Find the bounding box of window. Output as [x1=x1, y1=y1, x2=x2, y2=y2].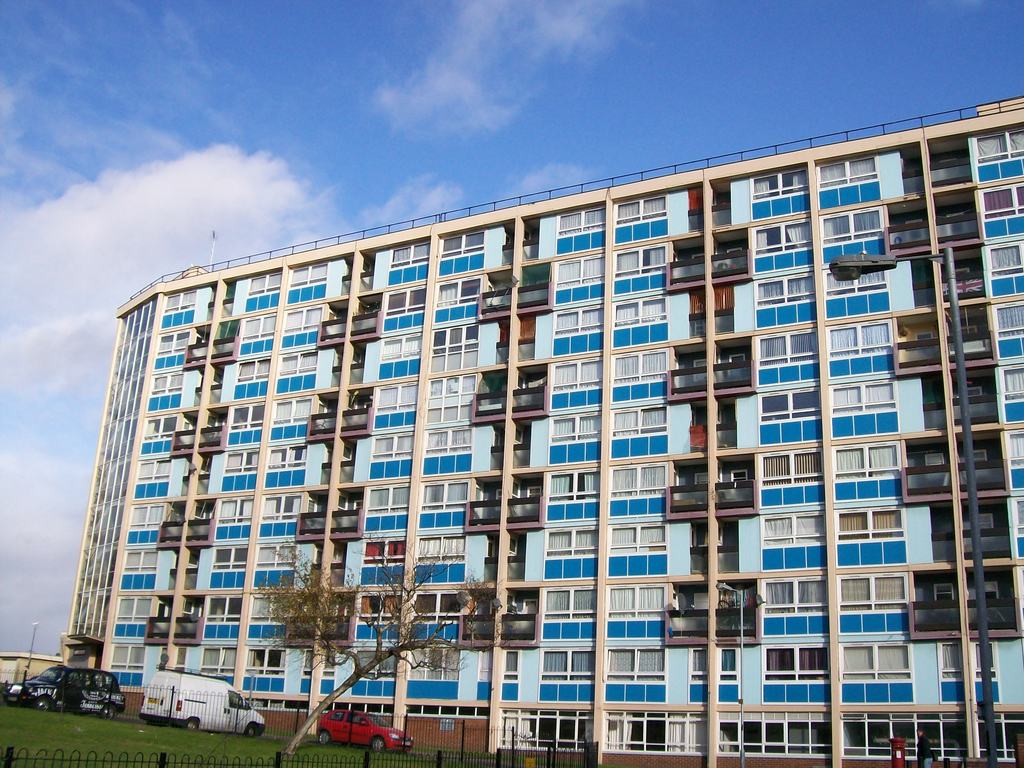
[x1=936, y1=638, x2=964, y2=680].
